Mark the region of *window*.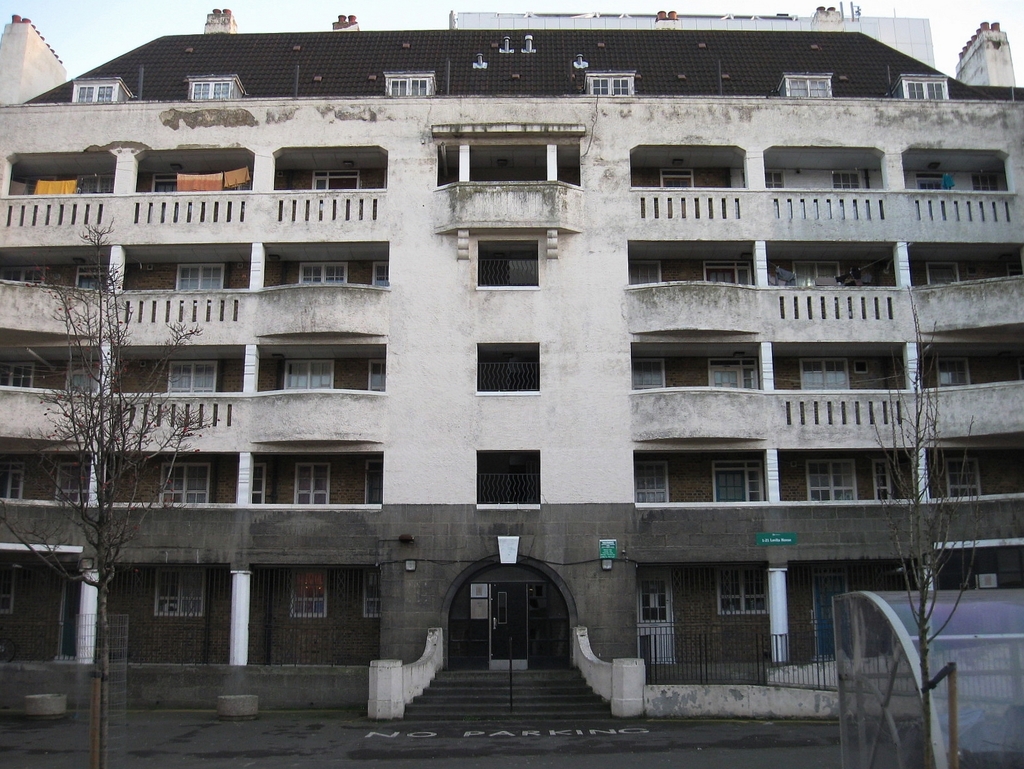
Region: (767,171,783,192).
